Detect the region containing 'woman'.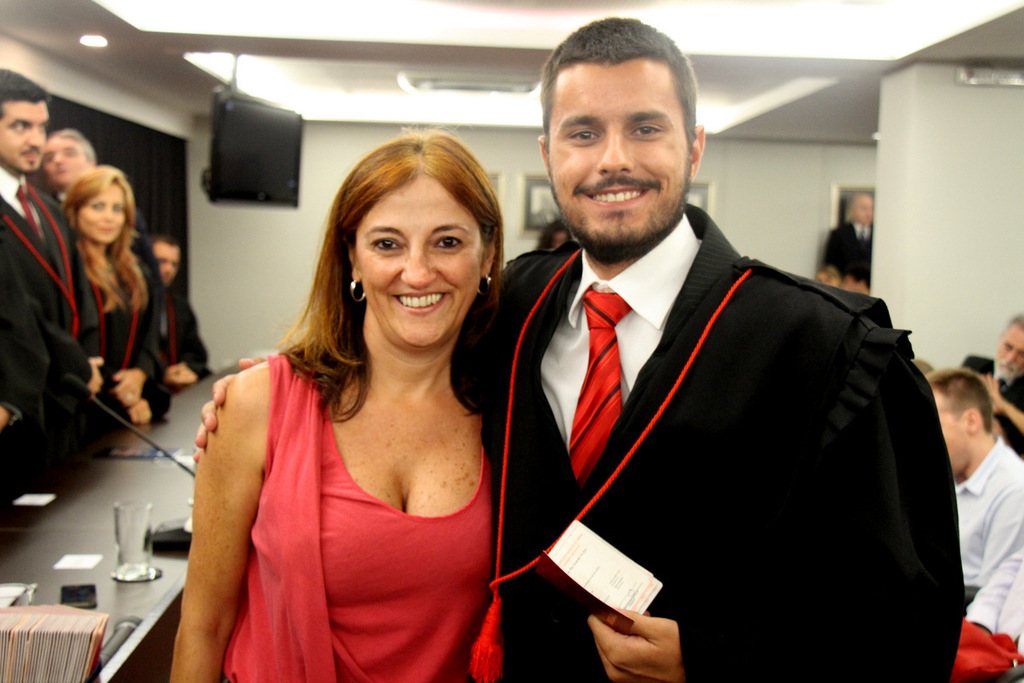
<box>59,165,157,427</box>.
